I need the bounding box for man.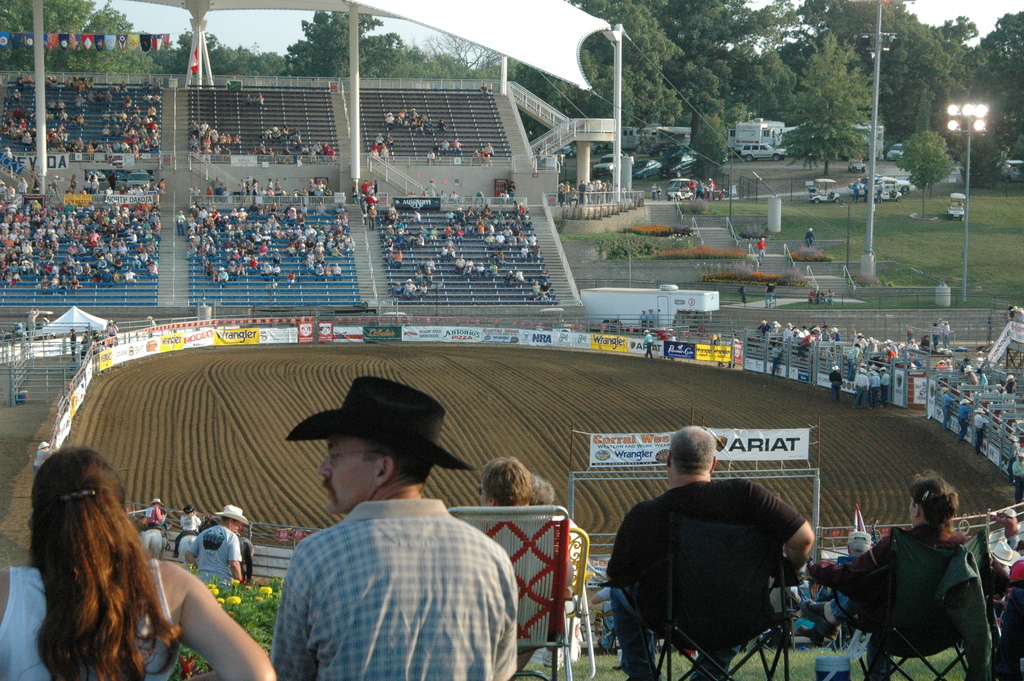
Here it is: bbox(184, 504, 248, 584).
